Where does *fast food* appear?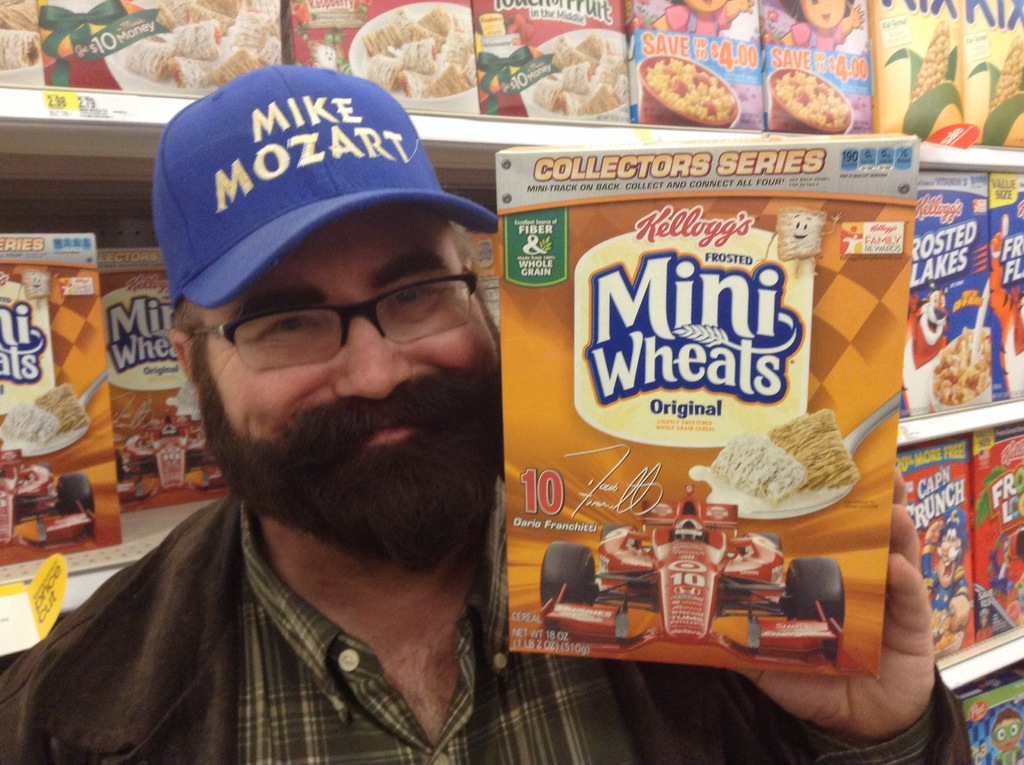
Appears at BBox(0, 1, 44, 67).
